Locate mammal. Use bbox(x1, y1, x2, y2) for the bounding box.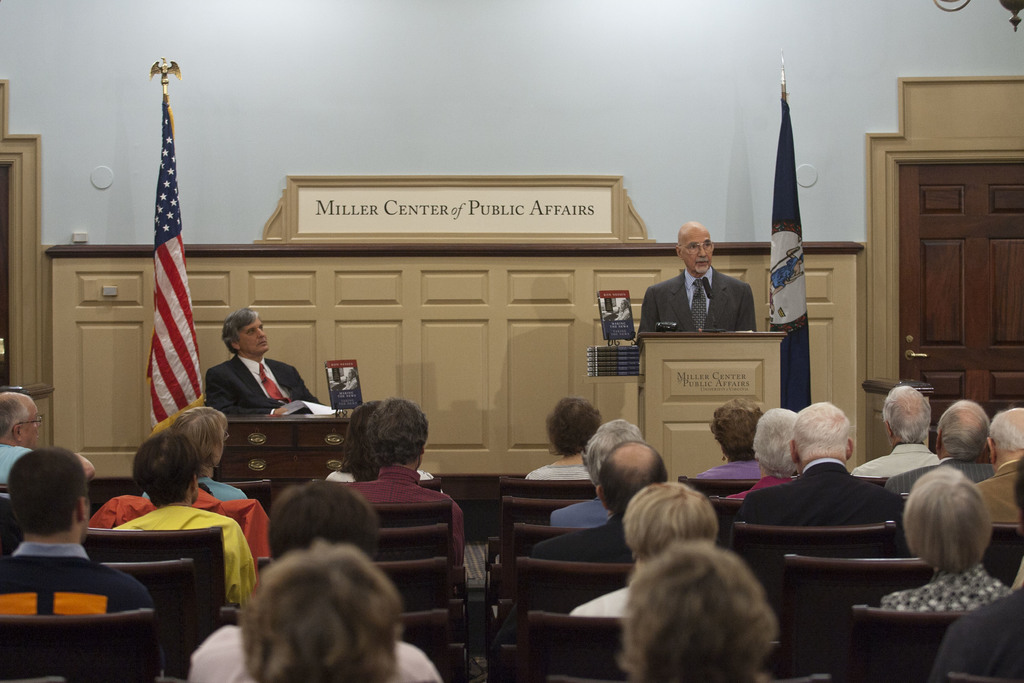
bbox(535, 439, 666, 563).
